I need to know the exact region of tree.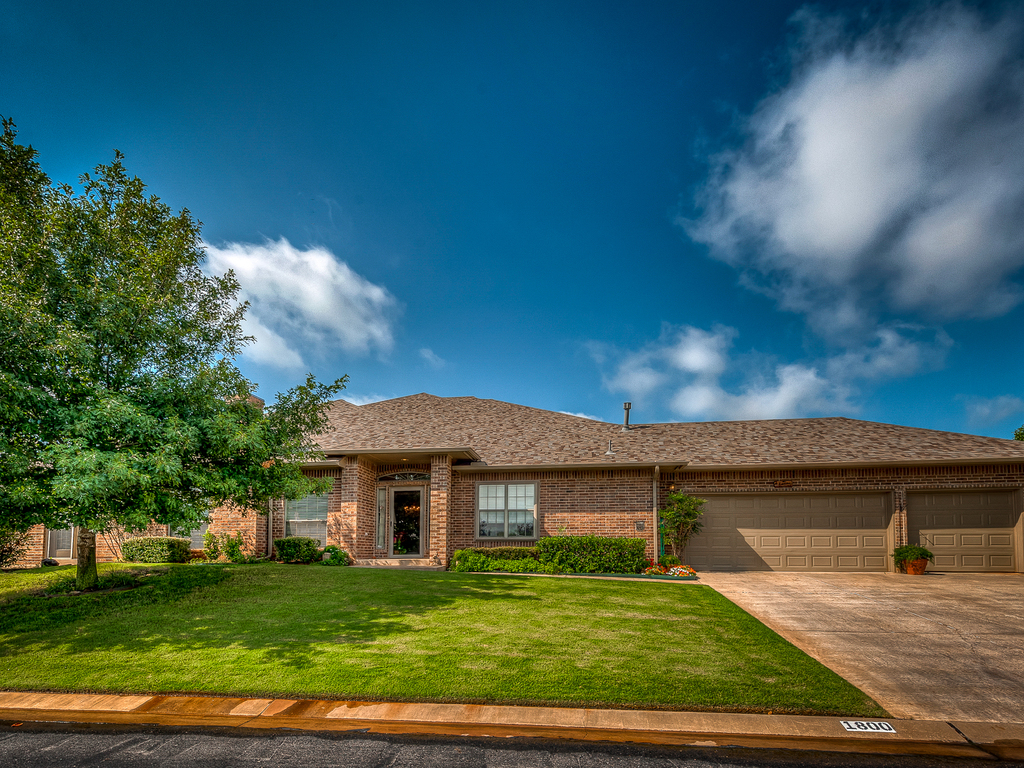
Region: x1=28, y1=143, x2=273, y2=606.
